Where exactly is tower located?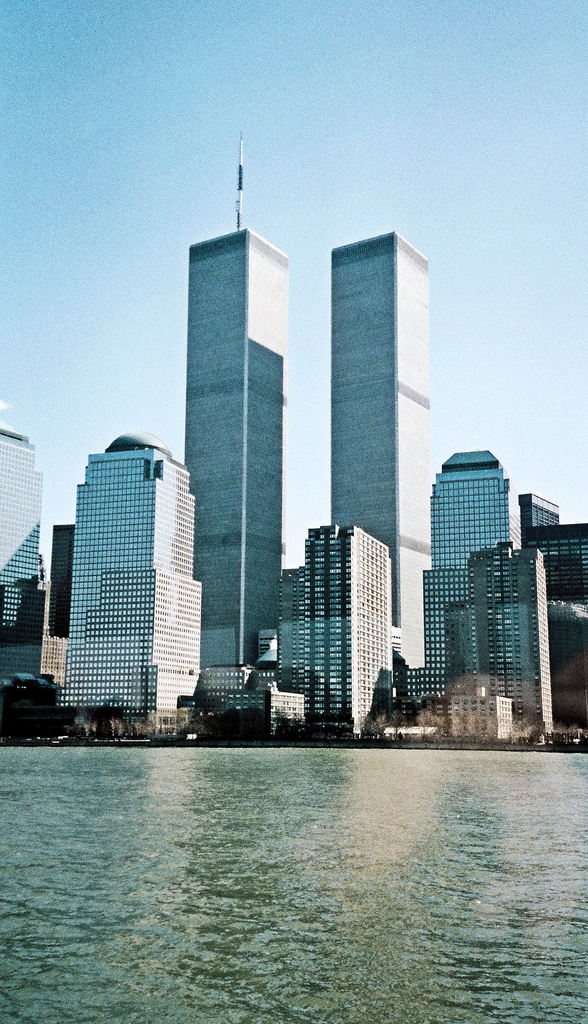
Its bounding box is (x1=64, y1=435, x2=200, y2=731).
